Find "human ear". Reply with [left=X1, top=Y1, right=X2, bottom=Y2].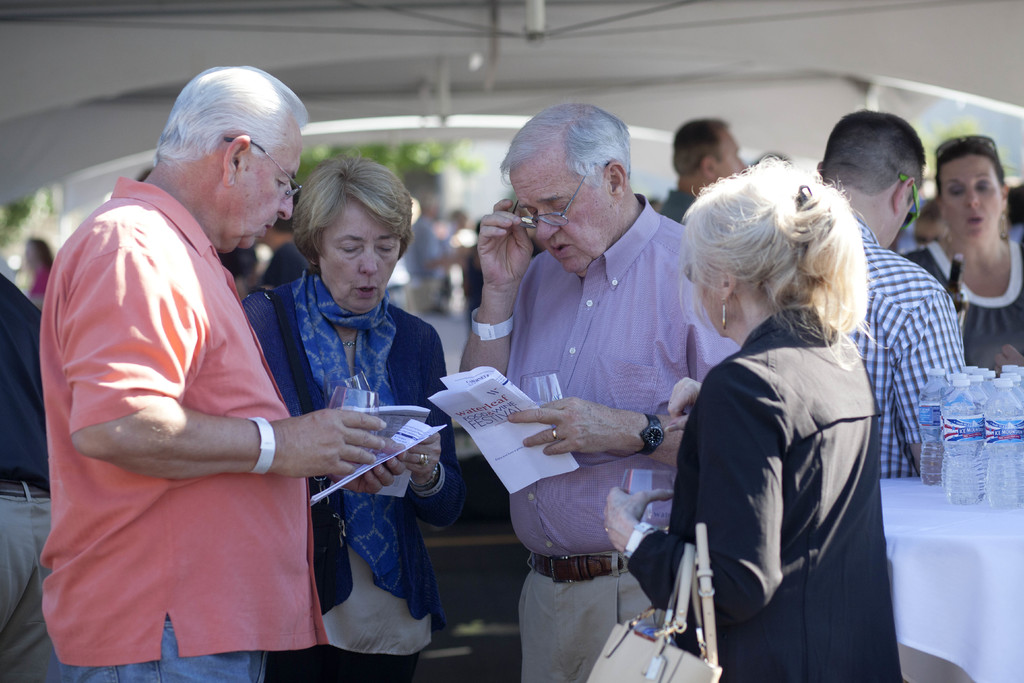
[left=701, top=154, right=716, bottom=178].
